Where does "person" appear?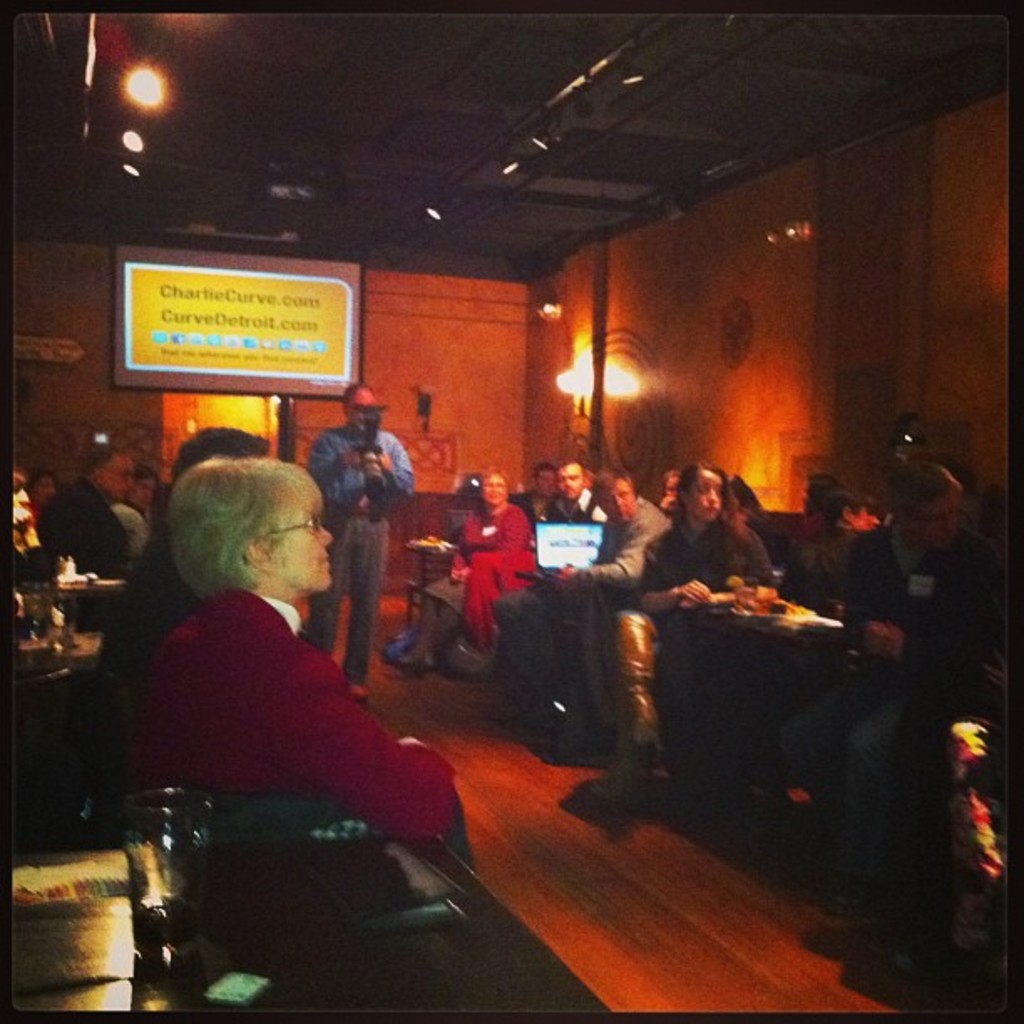
Appears at left=119, top=467, right=162, bottom=556.
